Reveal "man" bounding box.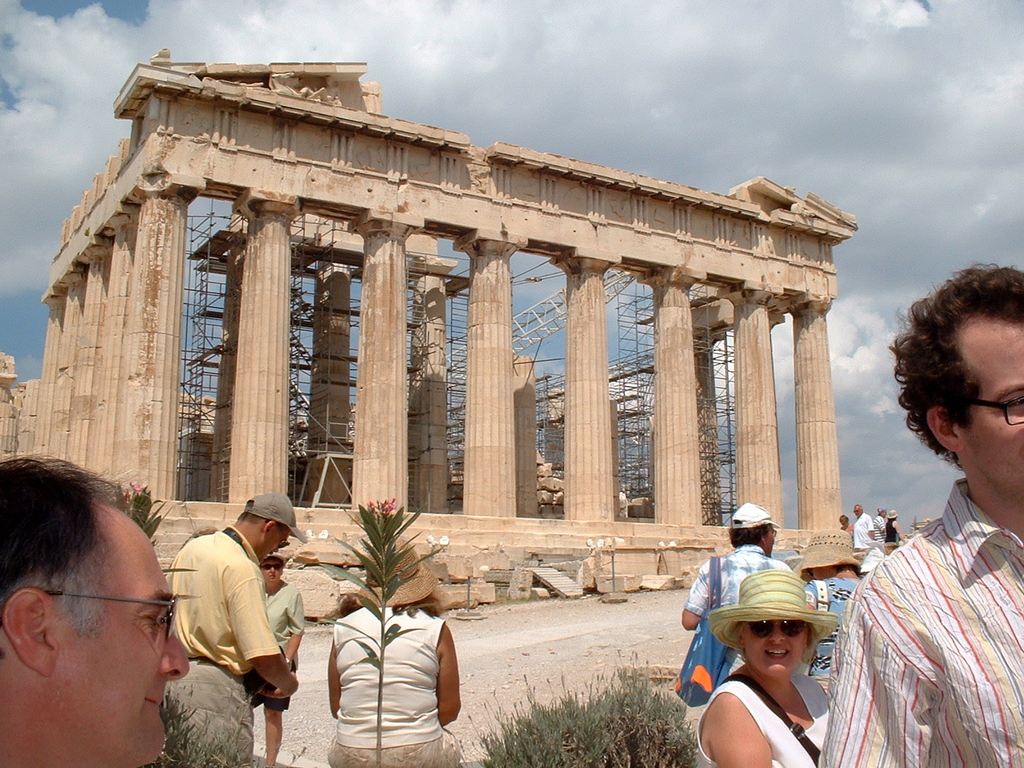
Revealed: rect(255, 542, 314, 765).
